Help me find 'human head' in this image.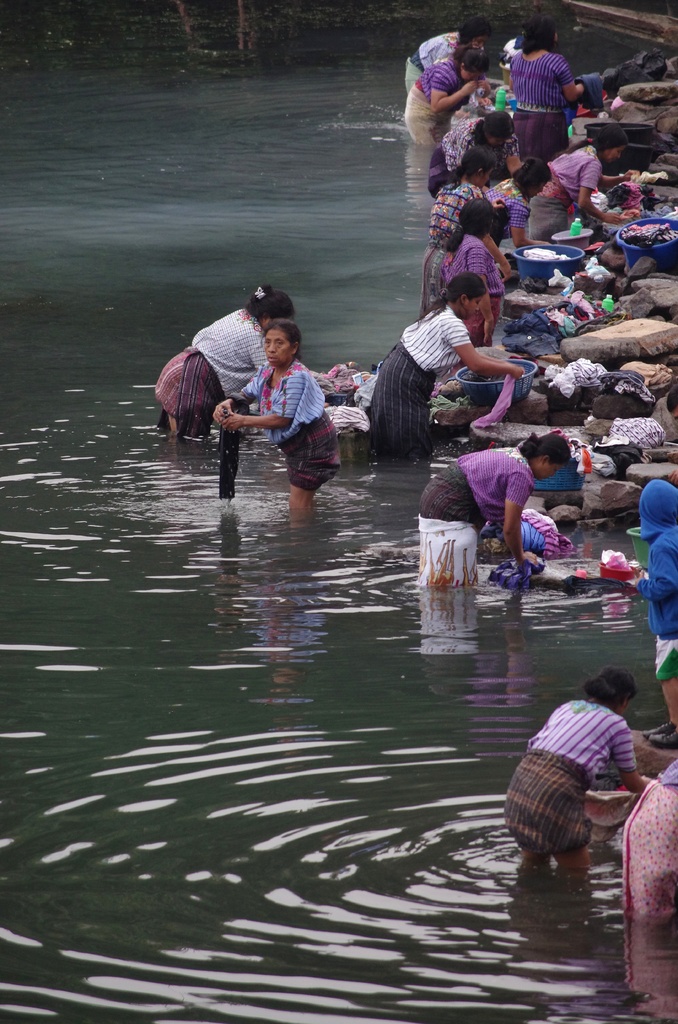
Found it: box(480, 112, 508, 152).
